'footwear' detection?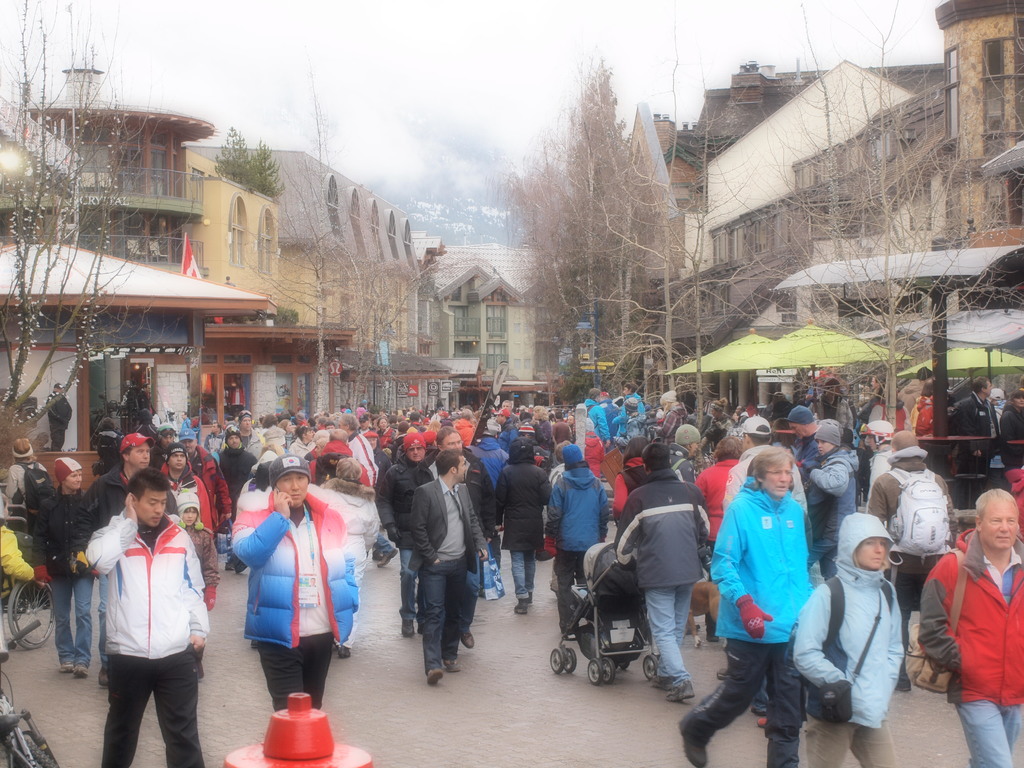
(72, 661, 90, 678)
